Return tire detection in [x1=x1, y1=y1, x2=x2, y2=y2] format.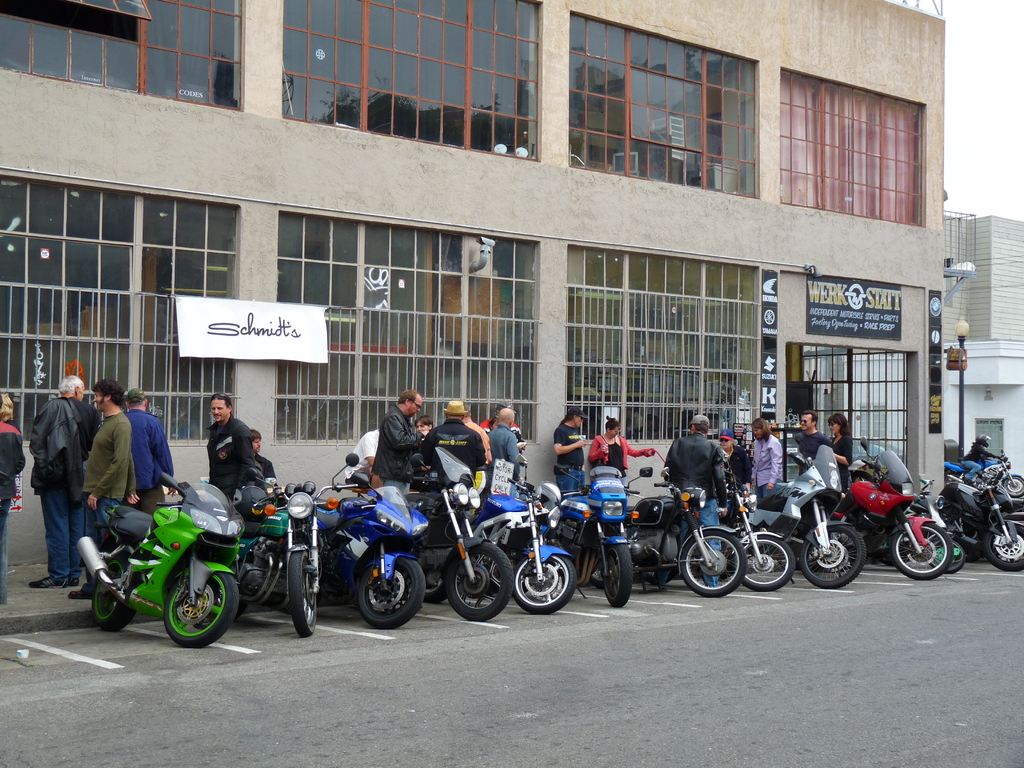
[x1=509, y1=547, x2=578, y2=611].
